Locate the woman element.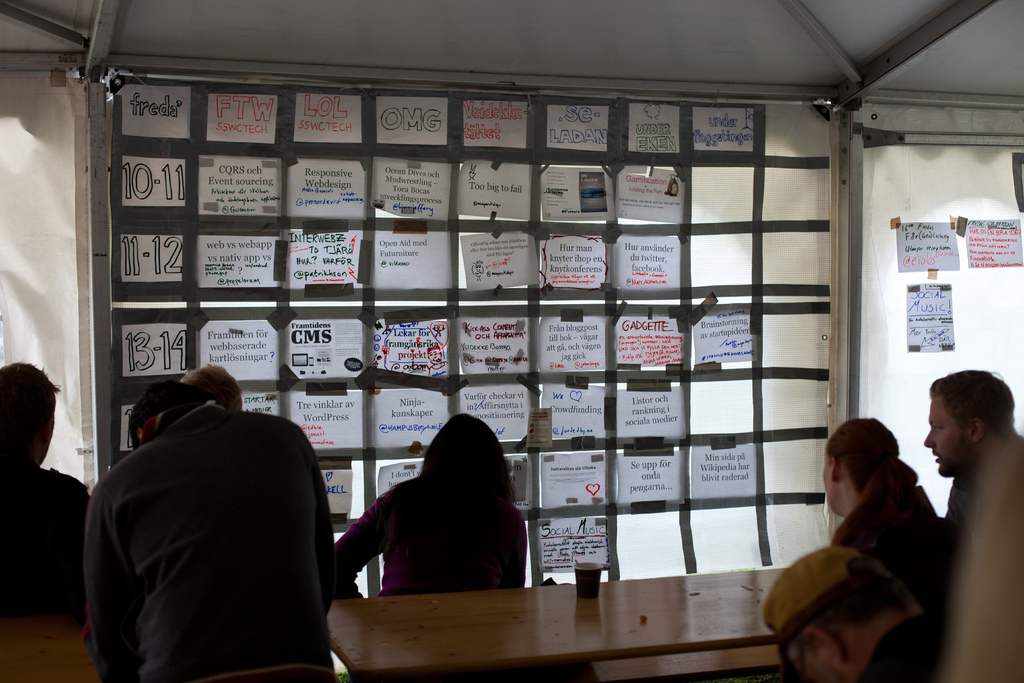
Element bbox: {"left": 330, "top": 407, "right": 531, "bottom": 602}.
